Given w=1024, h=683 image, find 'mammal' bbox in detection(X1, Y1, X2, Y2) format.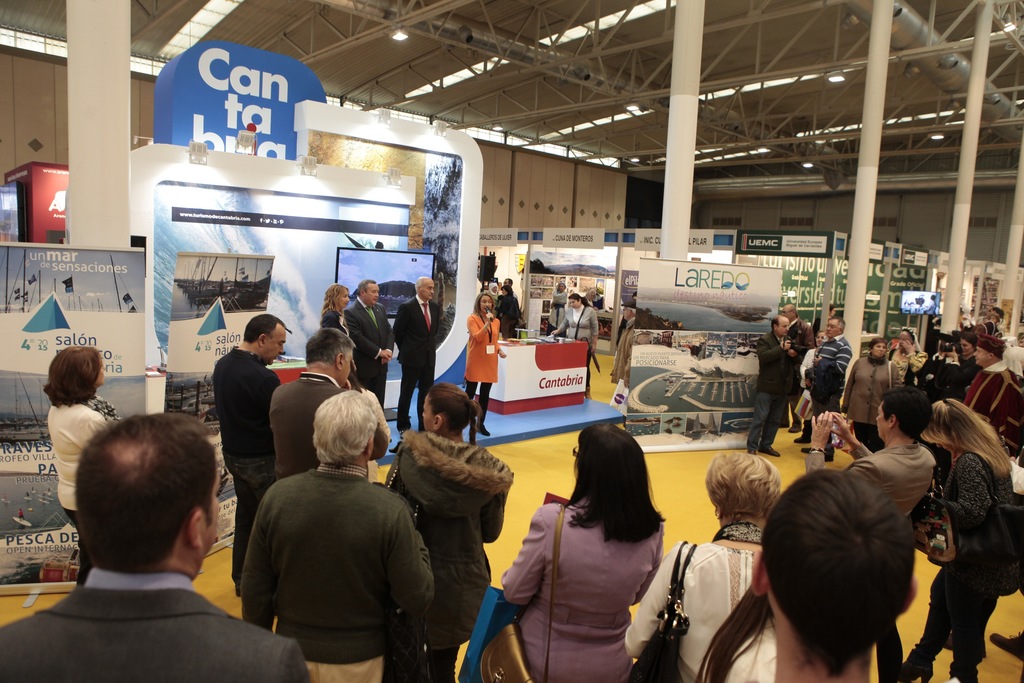
detection(344, 281, 395, 409).
